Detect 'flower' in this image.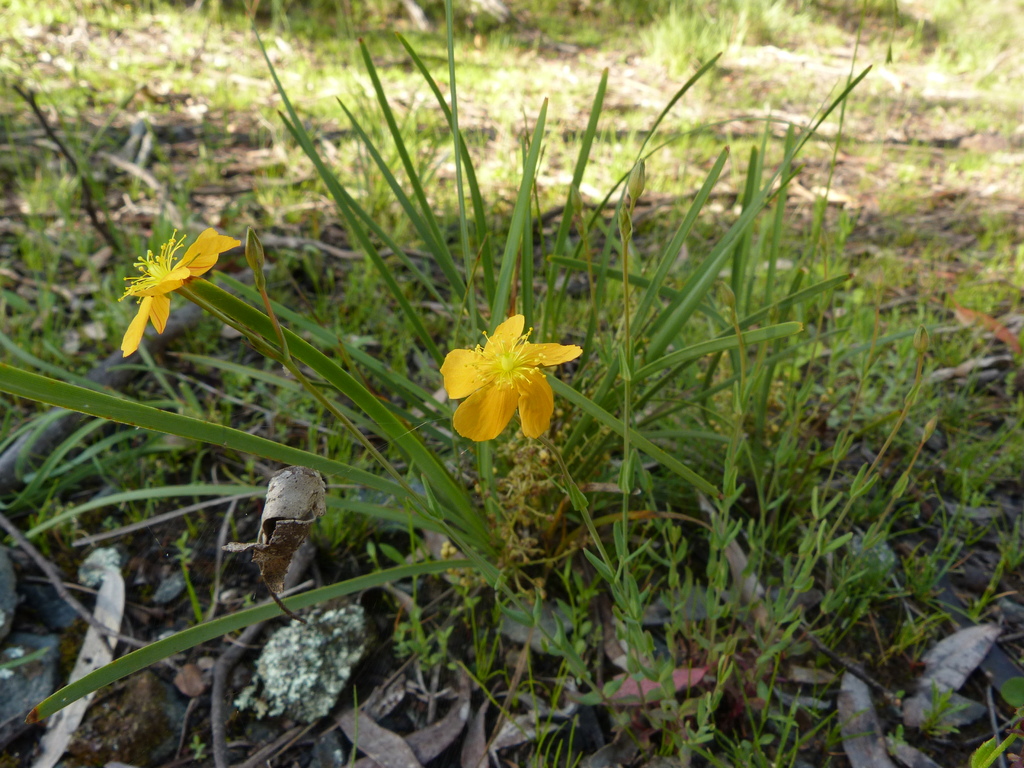
Detection: region(115, 225, 248, 358).
